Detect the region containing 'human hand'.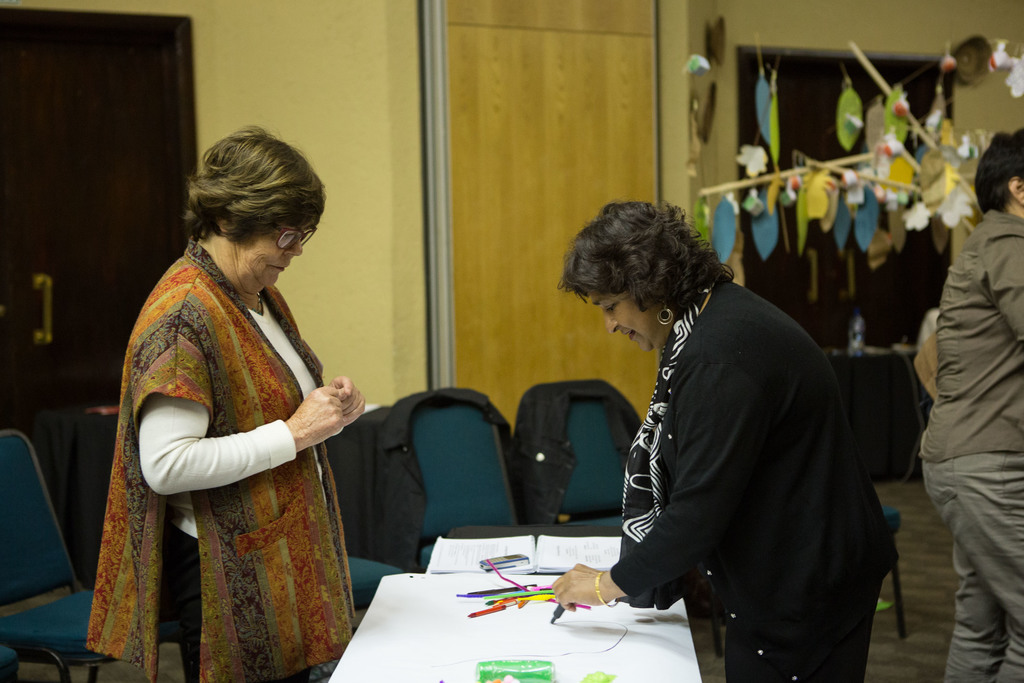
box=[549, 562, 610, 611].
